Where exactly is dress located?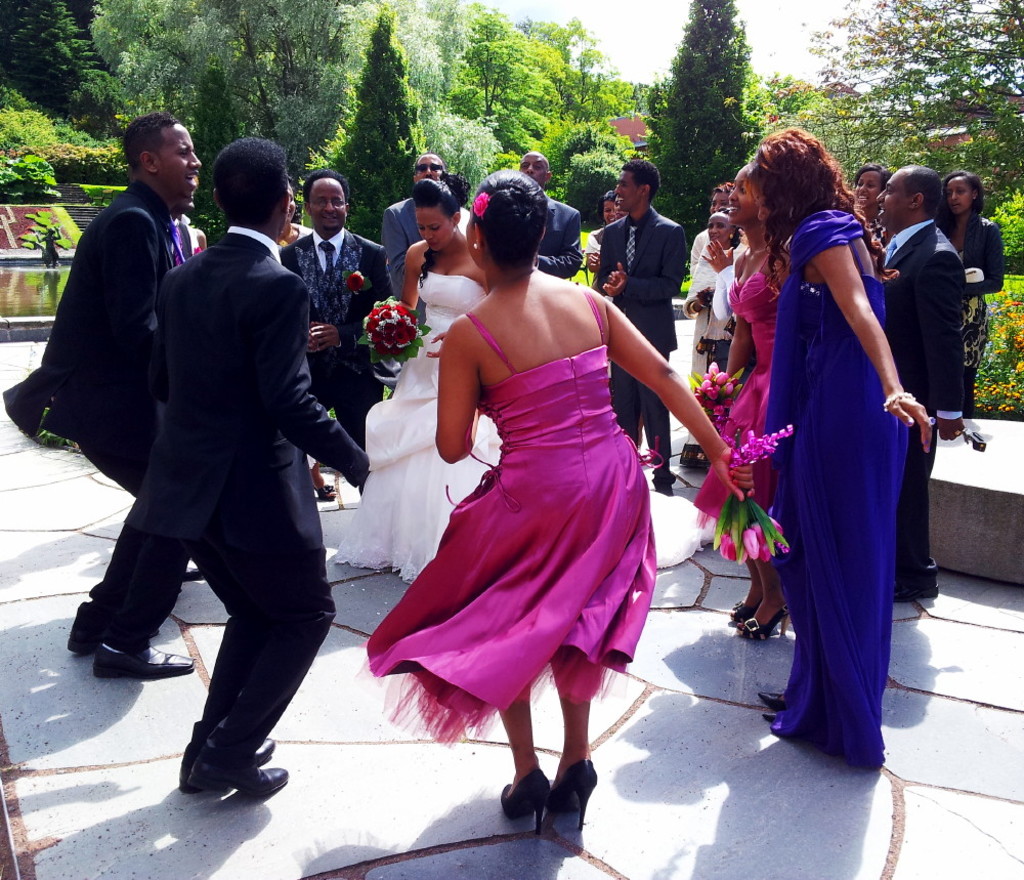
Its bounding box is x1=764, y1=216, x2=908, y2=773.
